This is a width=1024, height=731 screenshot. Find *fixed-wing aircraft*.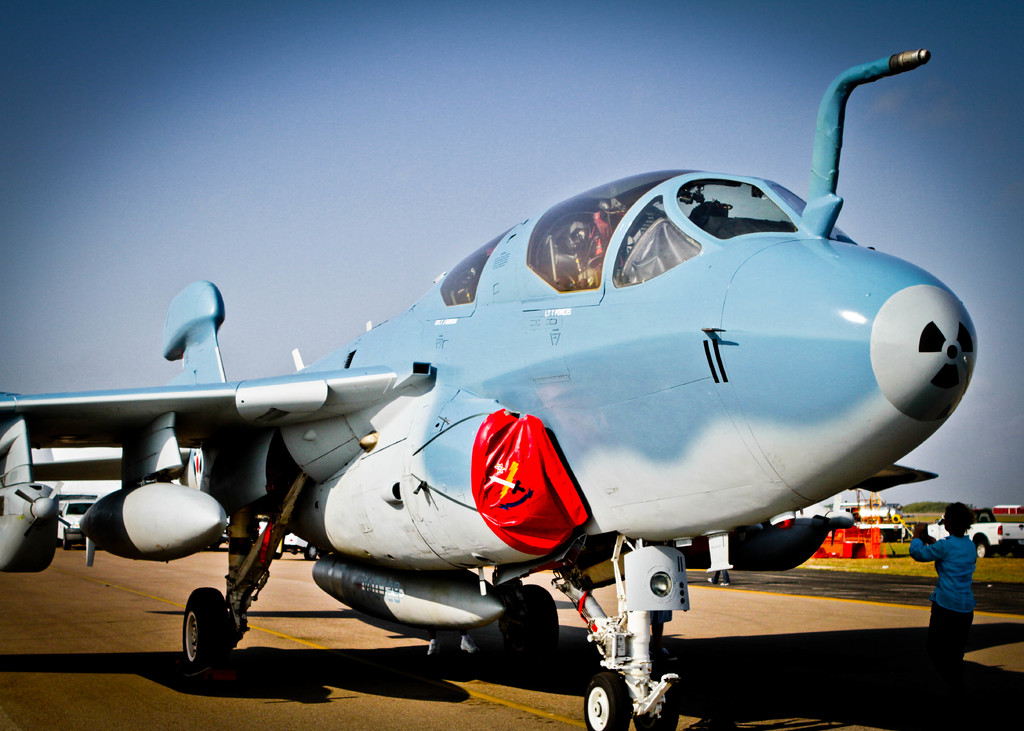
Bounding box: 0:43:979:730.
